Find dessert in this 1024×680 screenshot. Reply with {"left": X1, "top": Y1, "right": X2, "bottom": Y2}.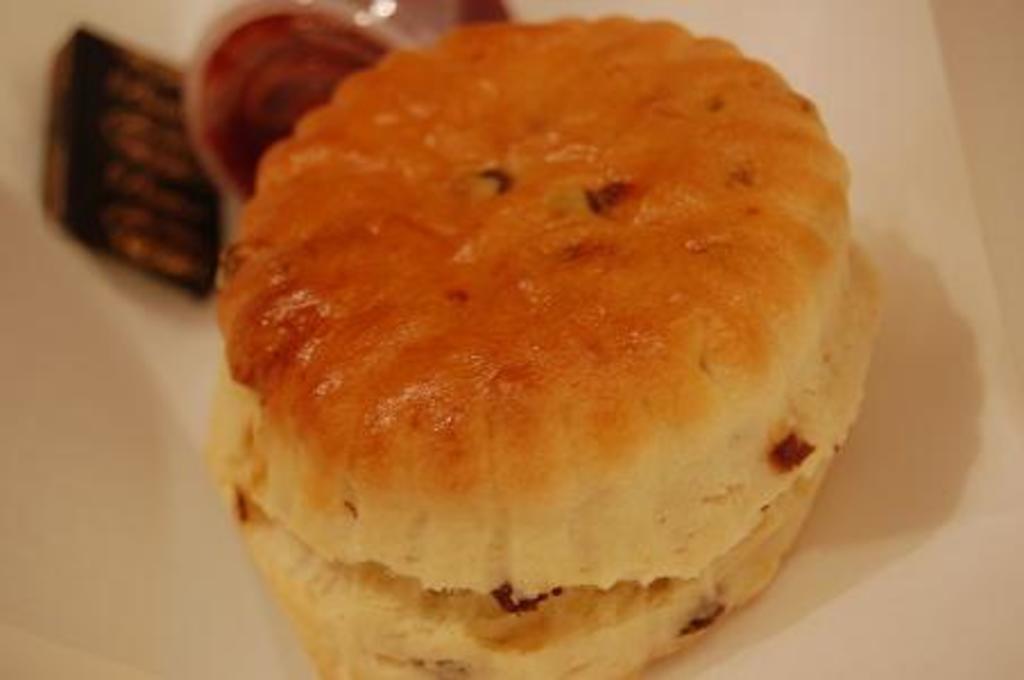
{"left": 39, "top": 25, "right": 222, "bottom": 304}.
